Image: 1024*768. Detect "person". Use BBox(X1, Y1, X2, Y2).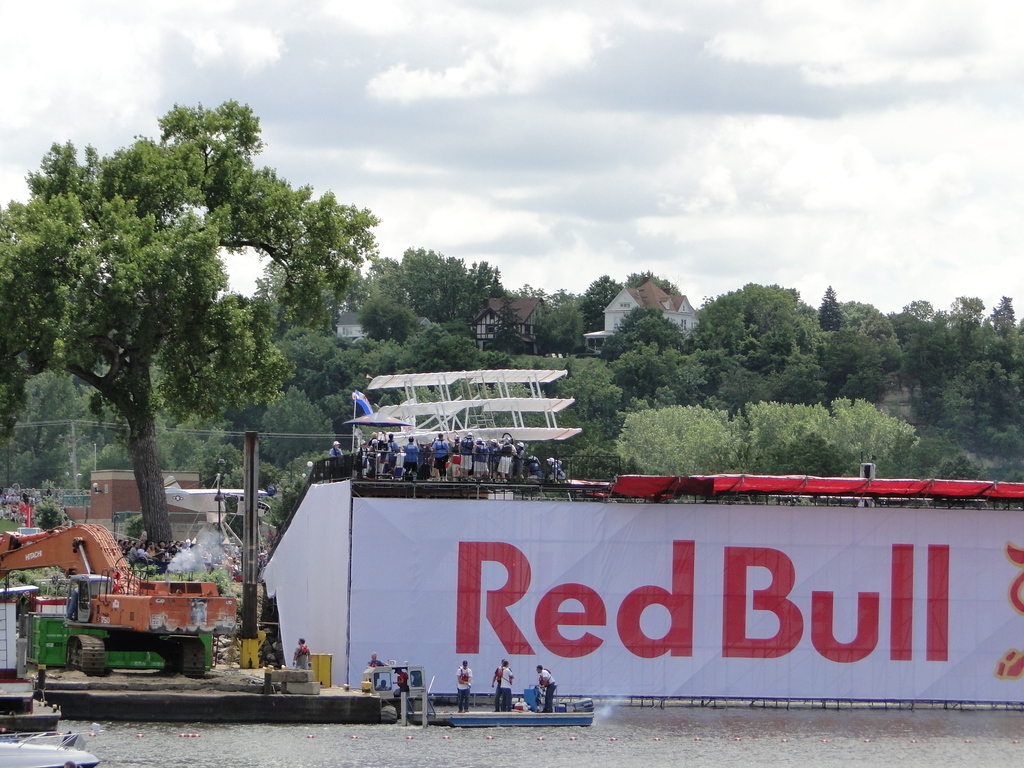
BBox(490, 658, 515, 708).
